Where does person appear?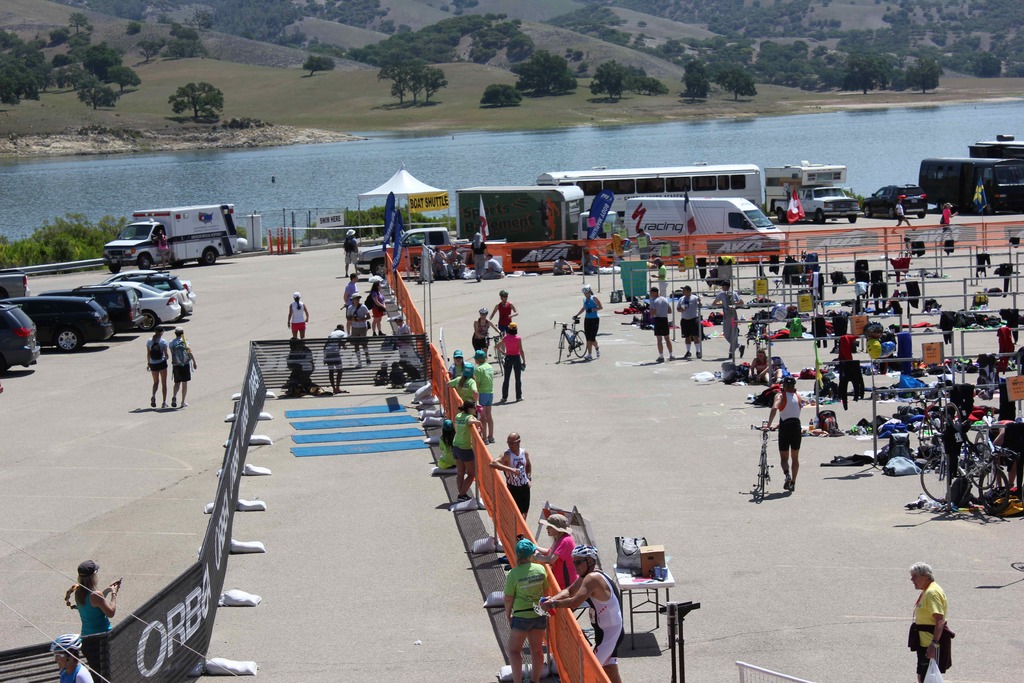
Appears at region(444, 362, 479, 413).
